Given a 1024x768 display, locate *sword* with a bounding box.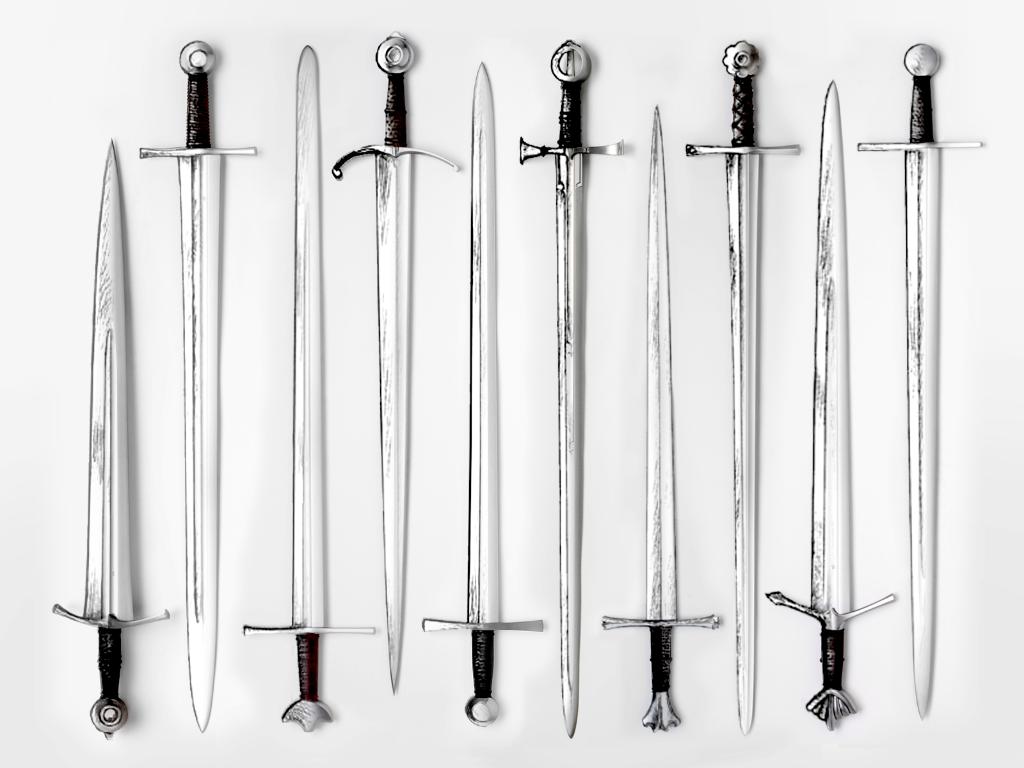
Located: (x1=608, y1=108, x2=718, y2=724).
